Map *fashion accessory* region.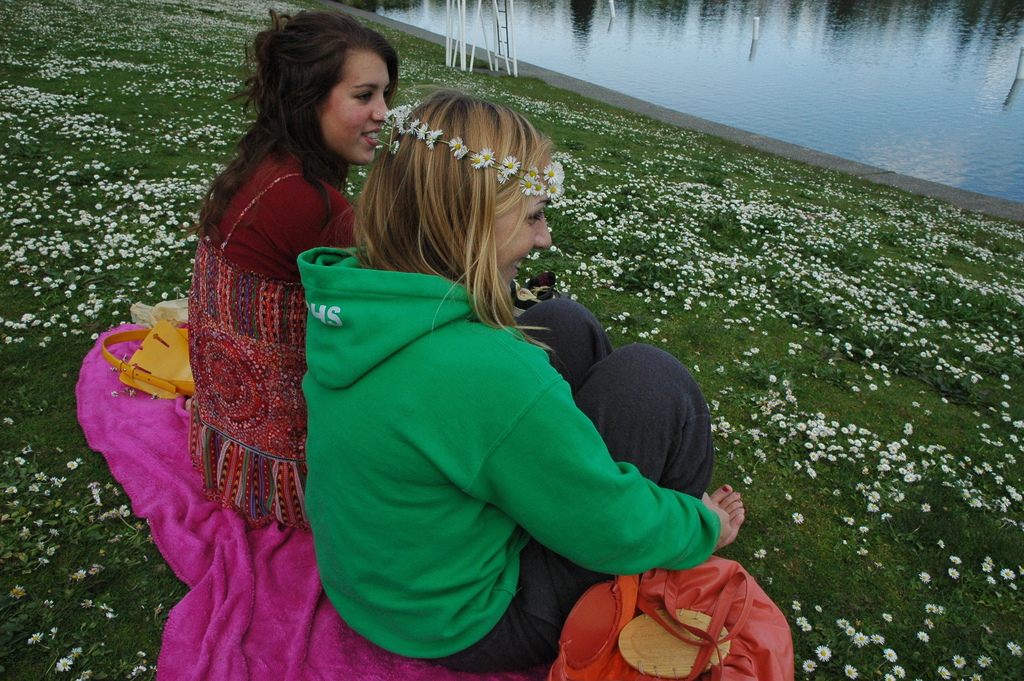
Mapped to select_region(548, 551, 797, 680).
